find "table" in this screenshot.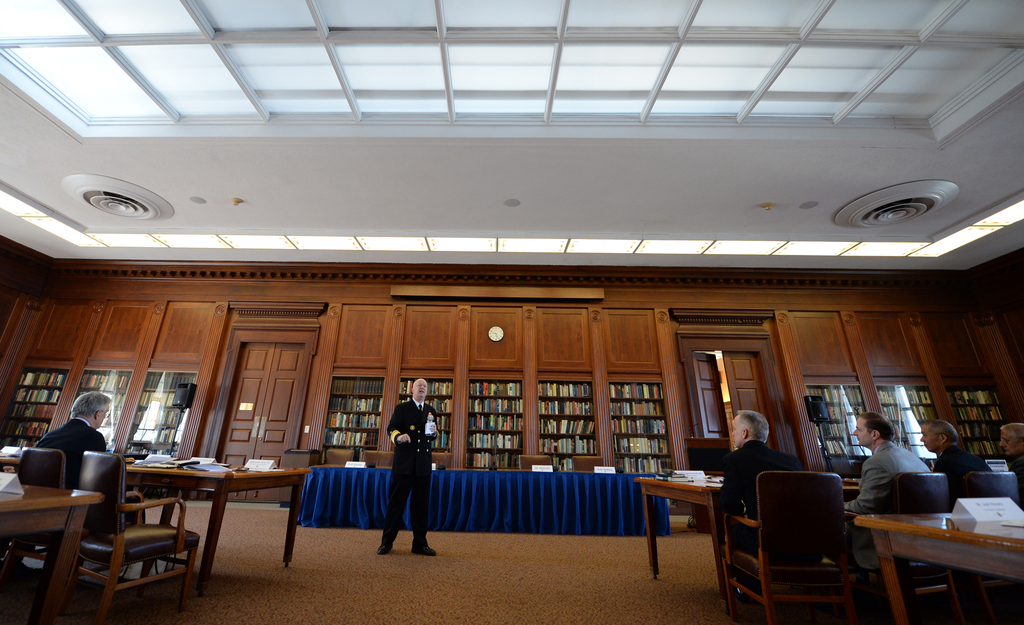
The bounding box for "table" is pyautogui.locateOnScreen(113, 459, 315, 594).
